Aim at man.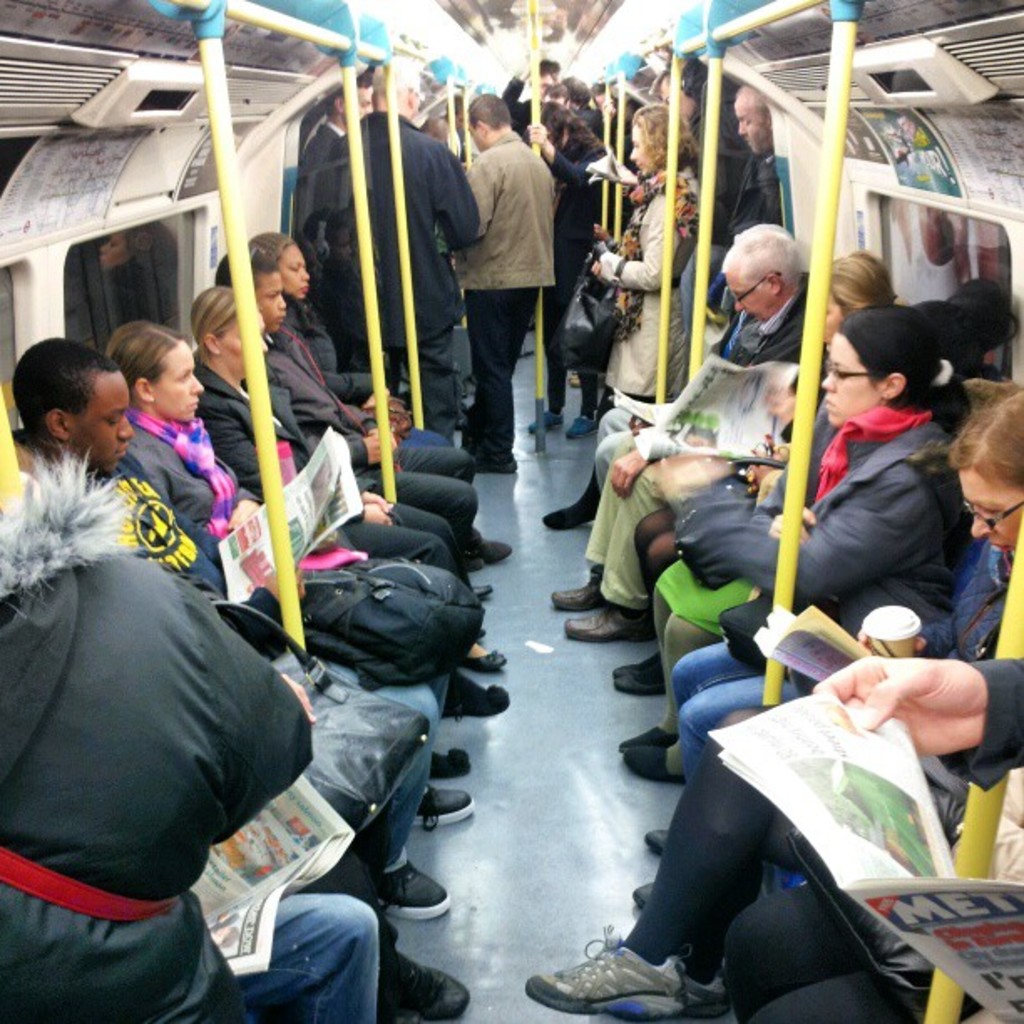
Aimed at bbox=[718, 80, 788, 358].
